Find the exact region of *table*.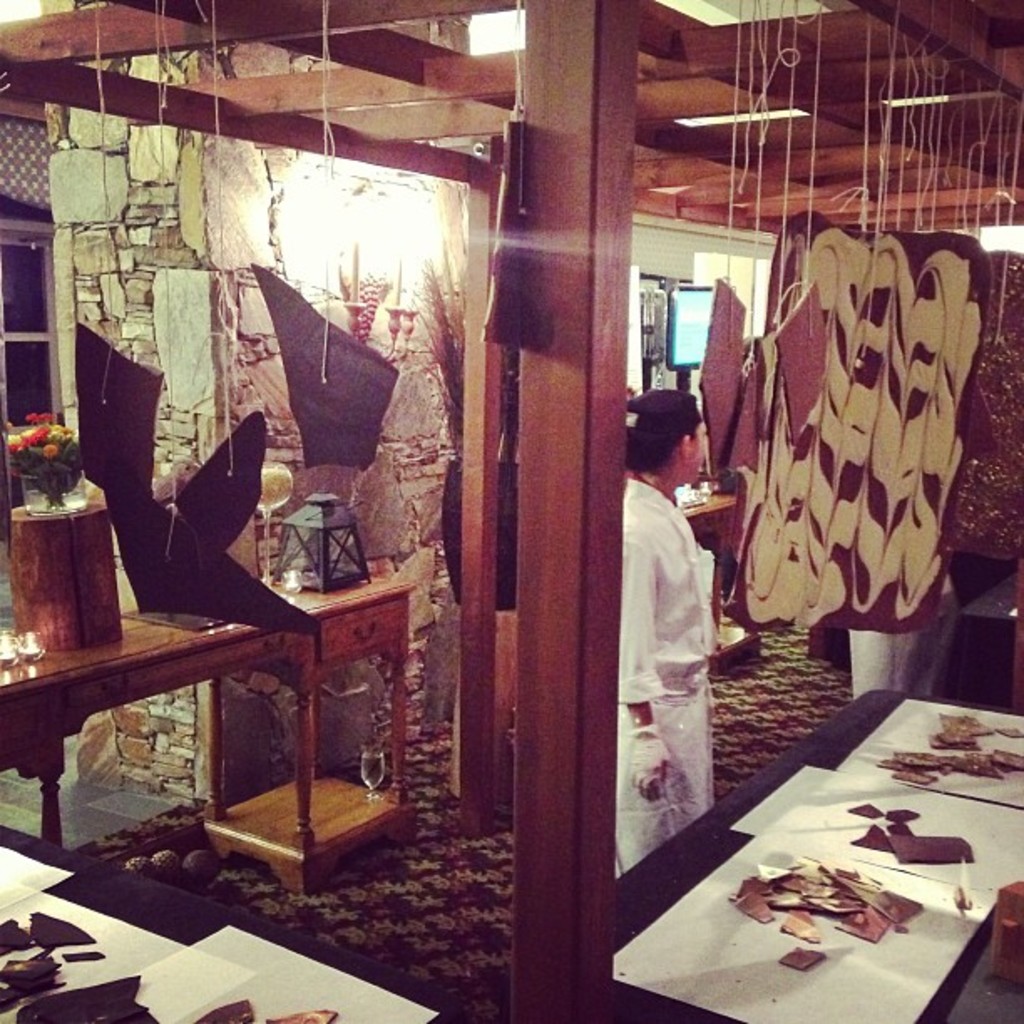
Exact region: (left=679, top=492, right=740, bottom=641).
